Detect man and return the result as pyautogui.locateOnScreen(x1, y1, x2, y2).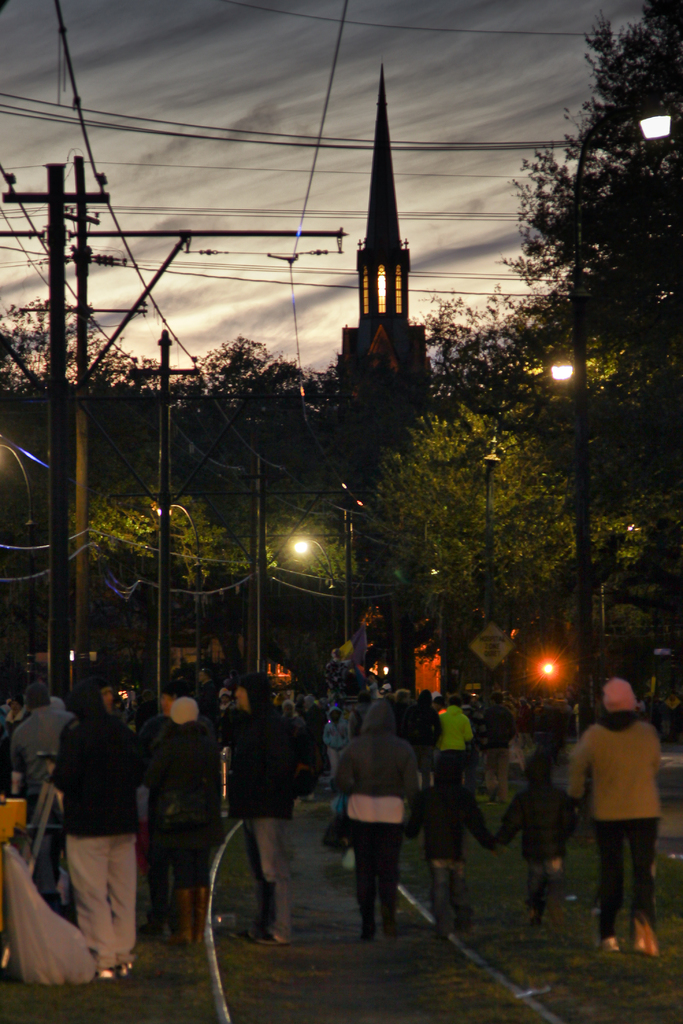
pyautogui.locateOnScreen(6, 680, 80, 817).
